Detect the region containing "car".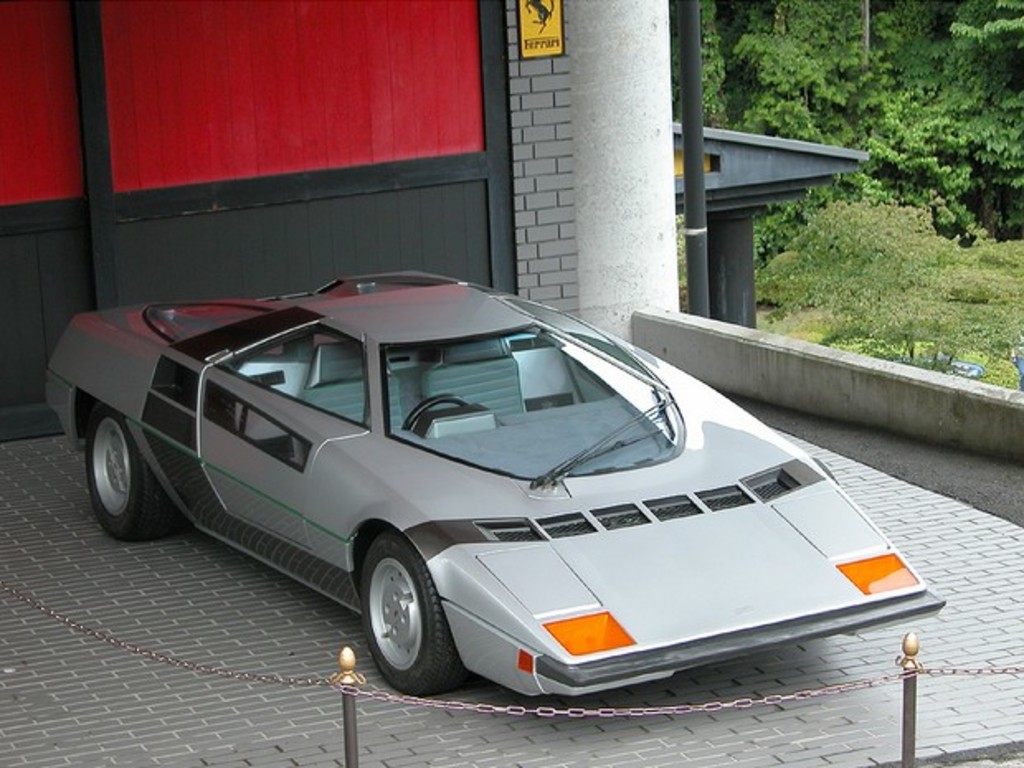
region(43, 269, 950, 700).
